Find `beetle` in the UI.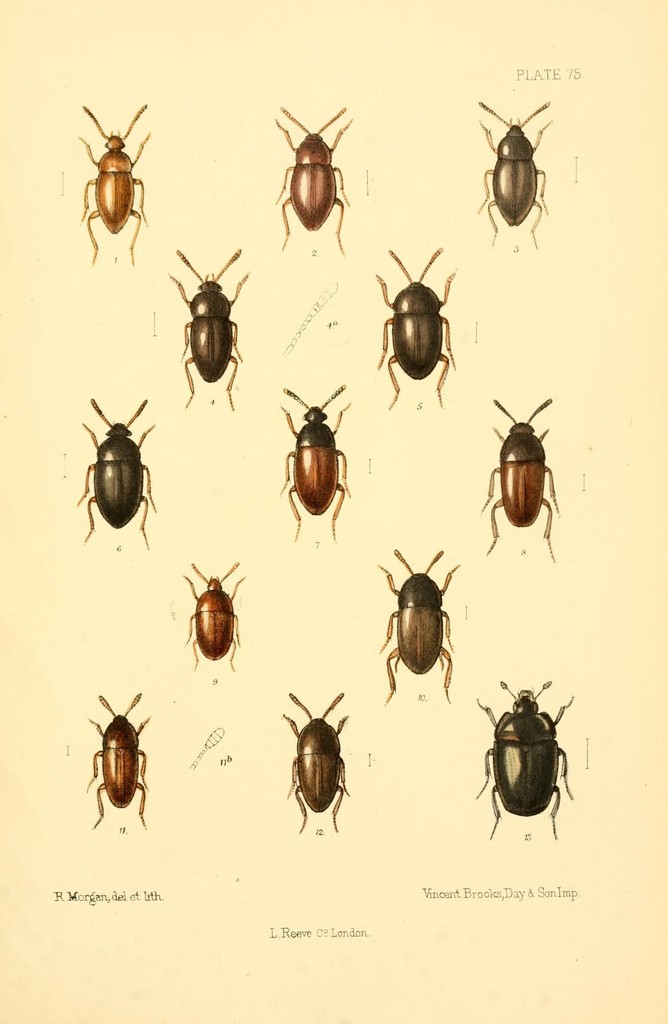
UI element at (left=181, top=557, right=241, bottom=676).
